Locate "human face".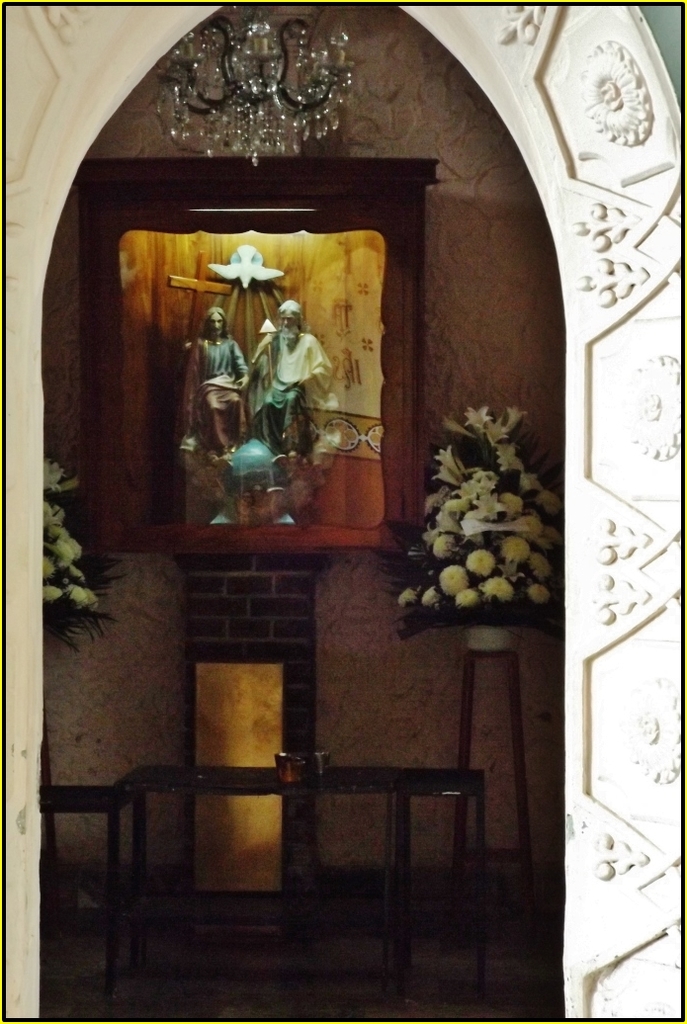
Bounding box: l=280, t=315, r=301, b=331.
